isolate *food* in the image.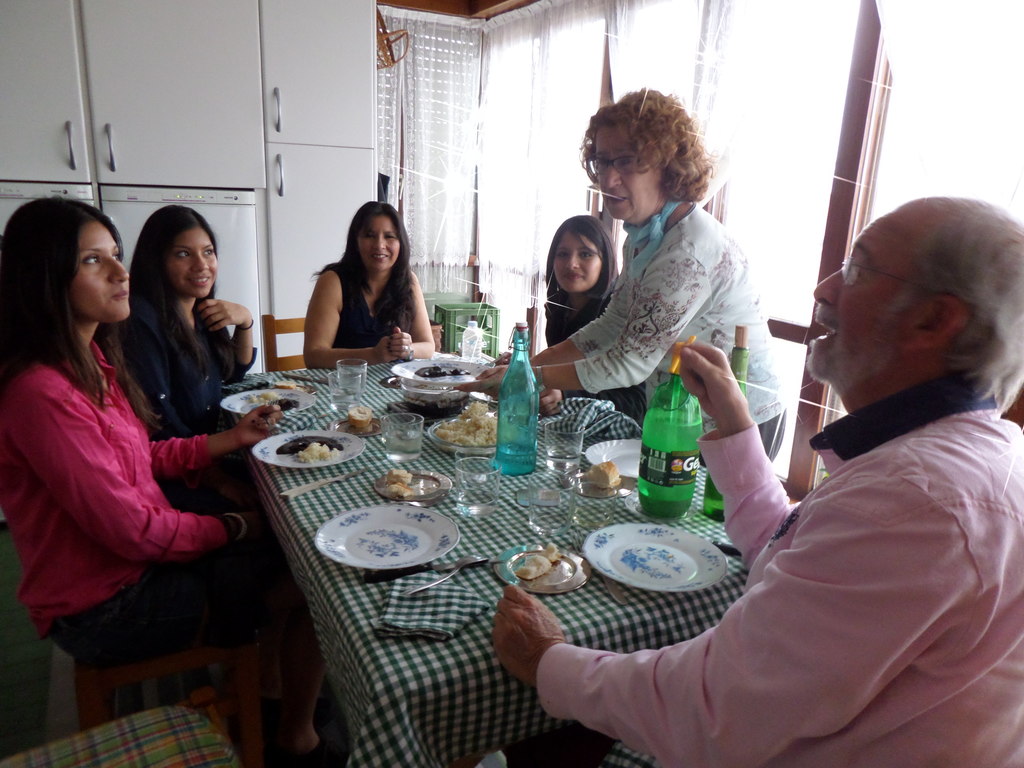
Isolated region: {"left": 516, "top": 544, "right": 559, "bottom": 584}.
